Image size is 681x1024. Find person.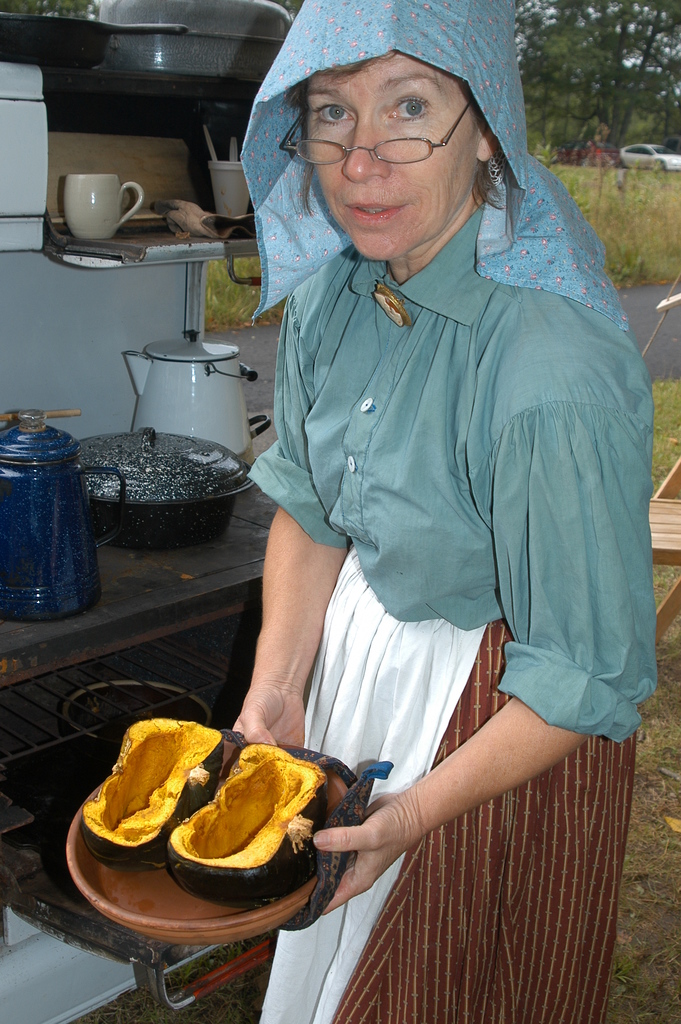
rect(220, 0, 649, 1023).
